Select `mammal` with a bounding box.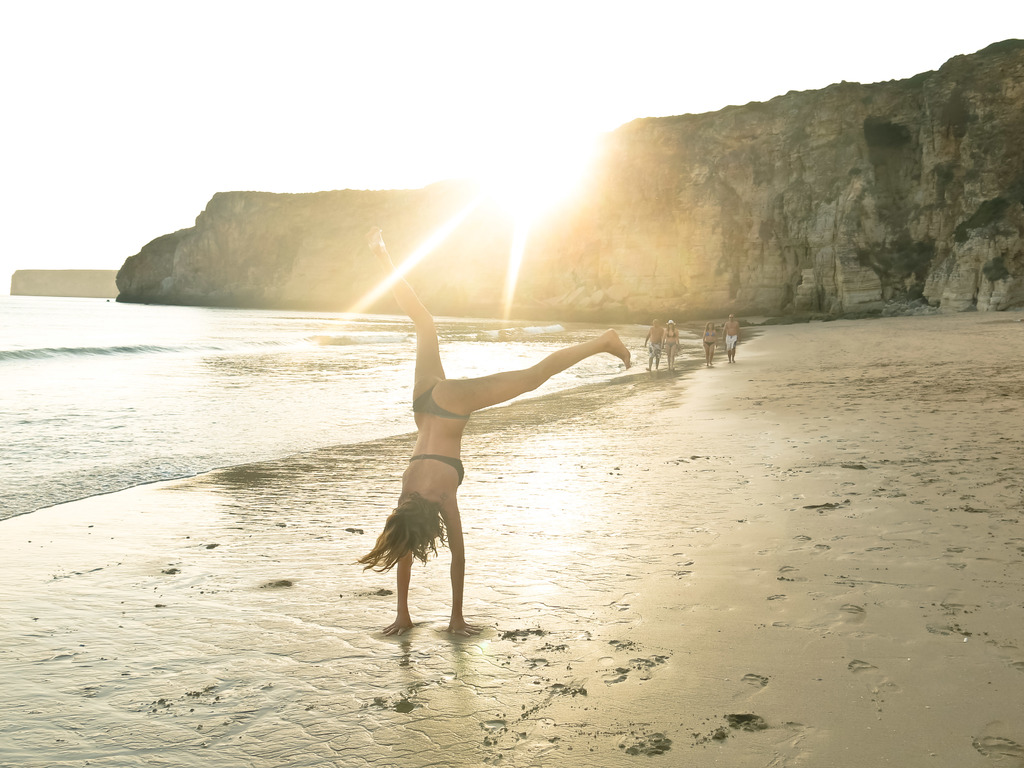
rect(702, 320, 714, 369).
